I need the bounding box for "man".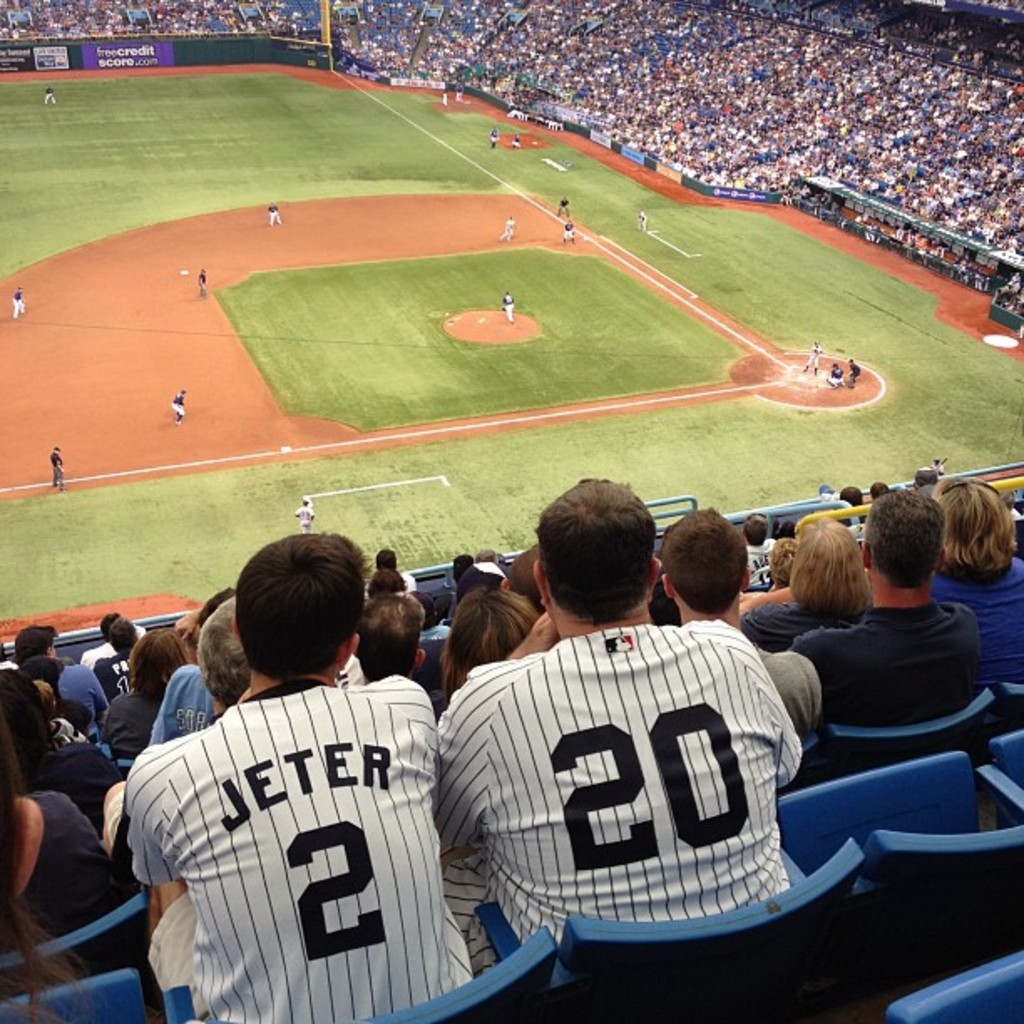
Here it is: bbox(12, 288, 30, 311).
